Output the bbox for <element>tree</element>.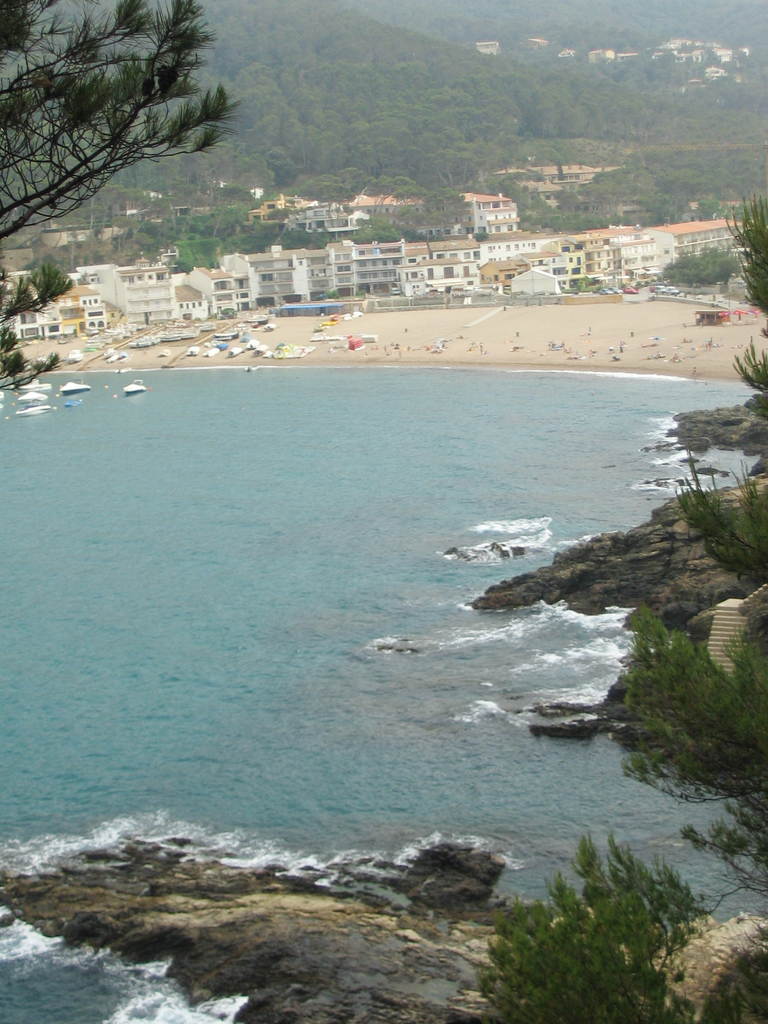
472, 186, 767, 1023.
